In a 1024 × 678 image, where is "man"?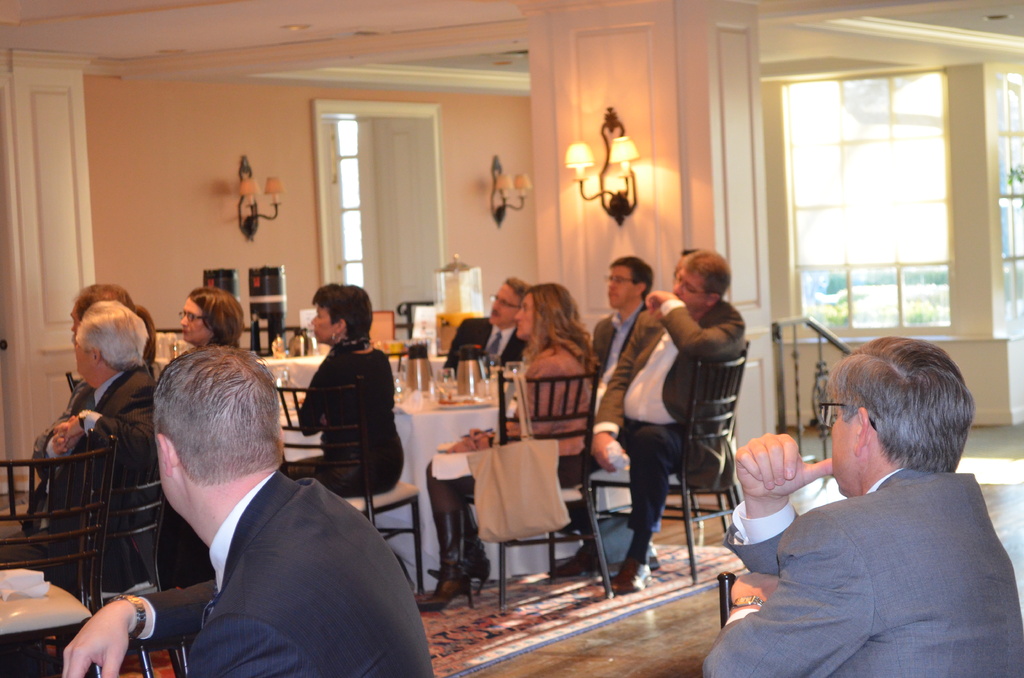
x1=595 y1=255 x2=657 y2=385.
